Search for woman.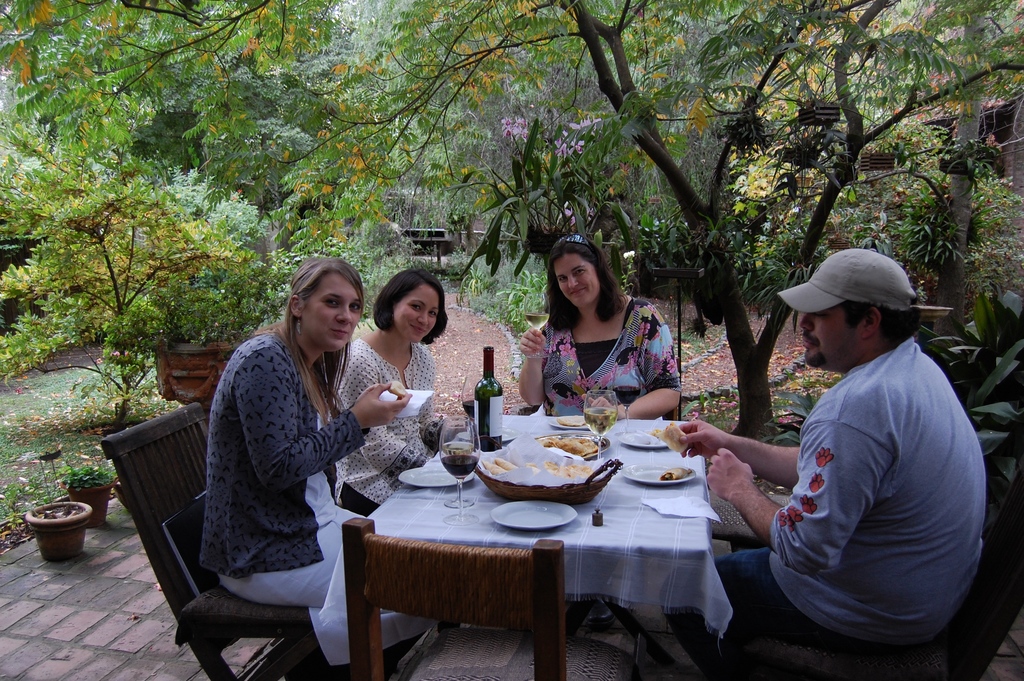
Found at <region>340, 268, 454, 534</region>.
